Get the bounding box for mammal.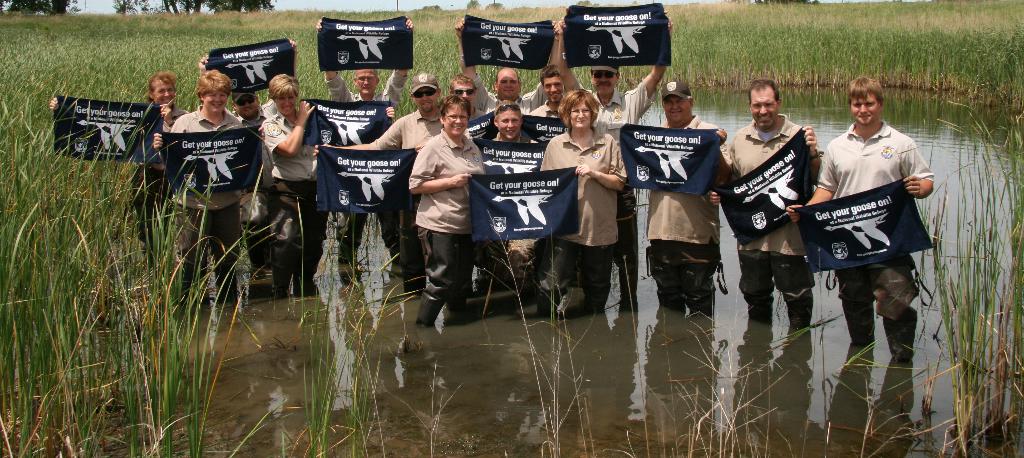
bbox=(454, 19, 563, 260).
